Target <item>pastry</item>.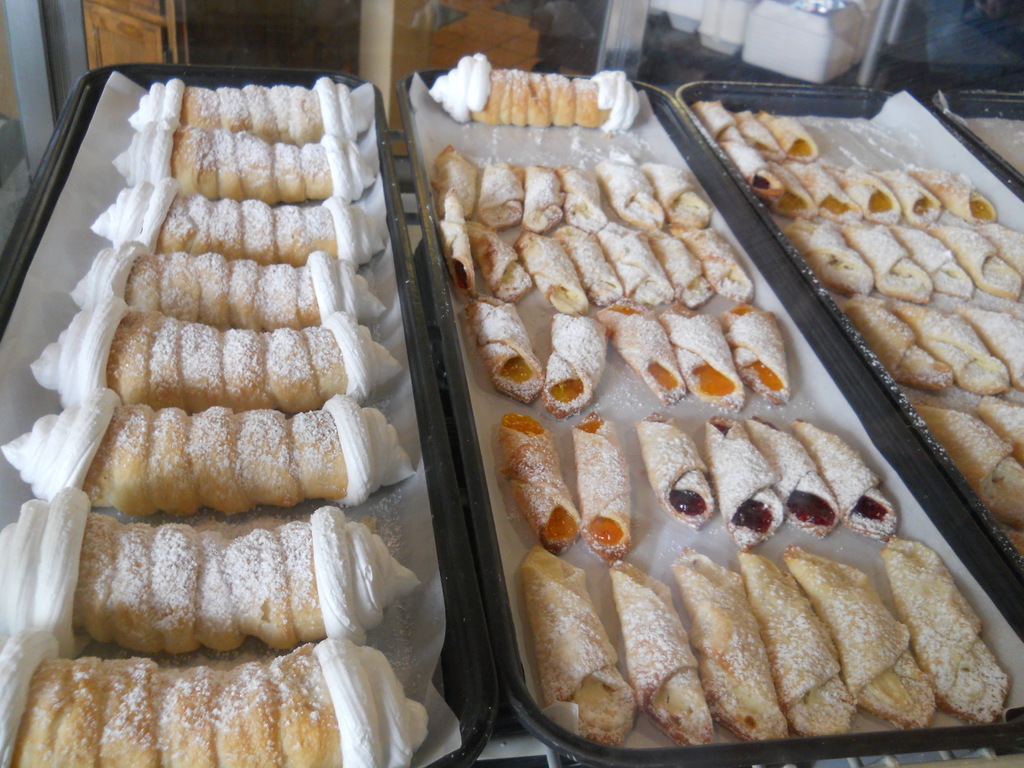
Target region: [left=518, top=539, right=634, bottom=748].
